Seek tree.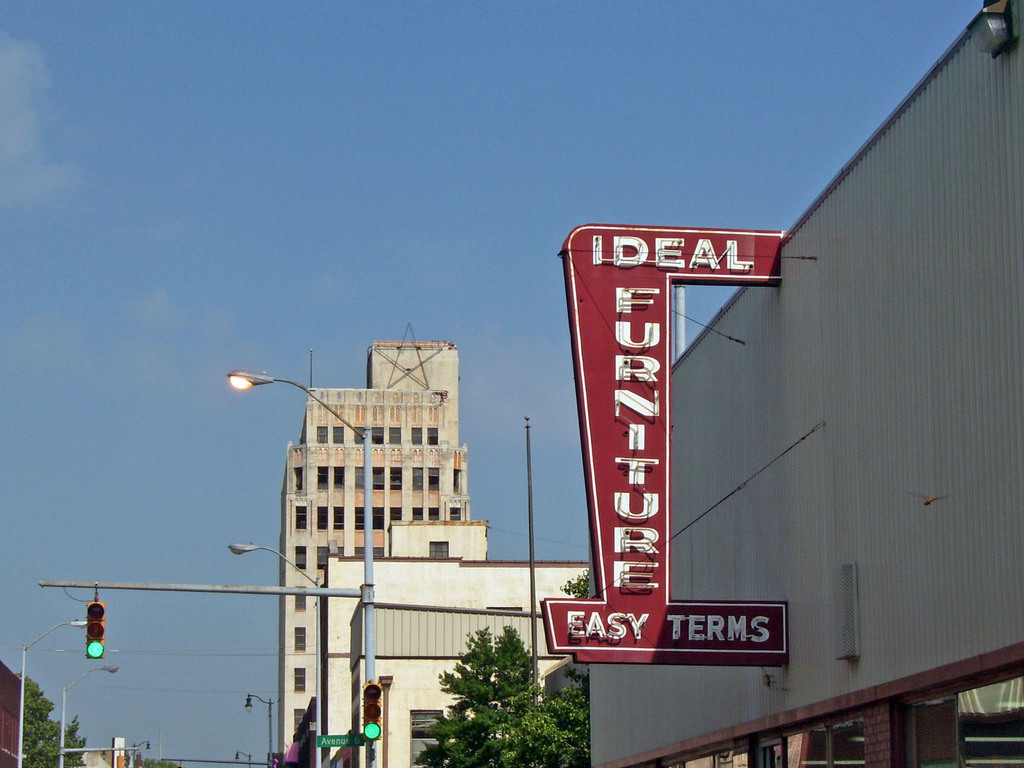
x1=17, y1=675, x2=91, y2=767.
